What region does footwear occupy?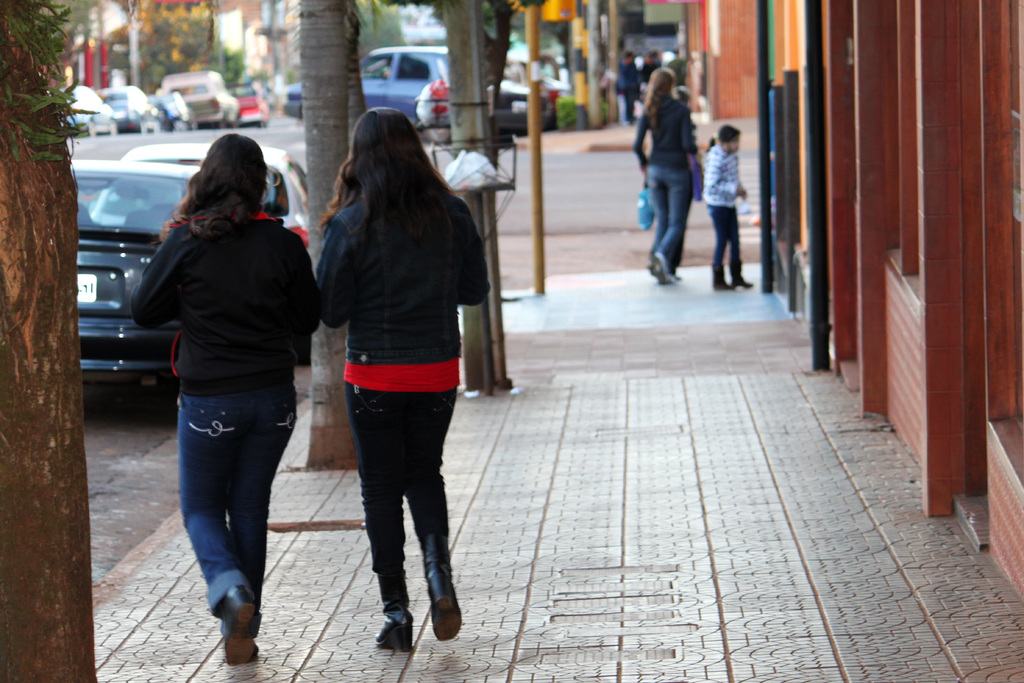
(714,263,735,288).
